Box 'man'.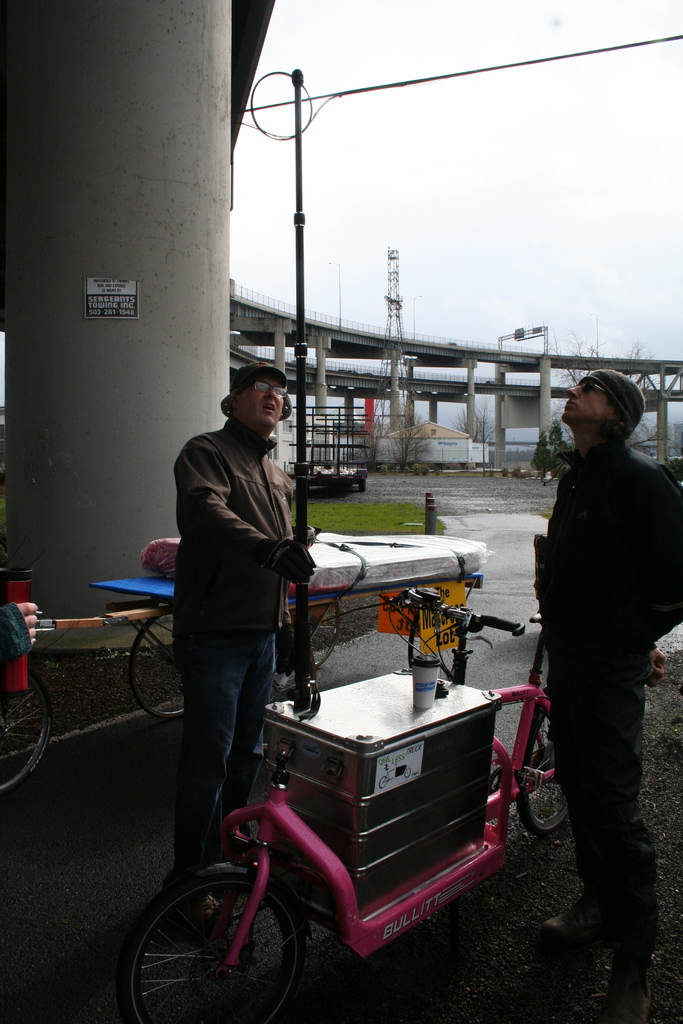
[519, 360, 682, 973].
